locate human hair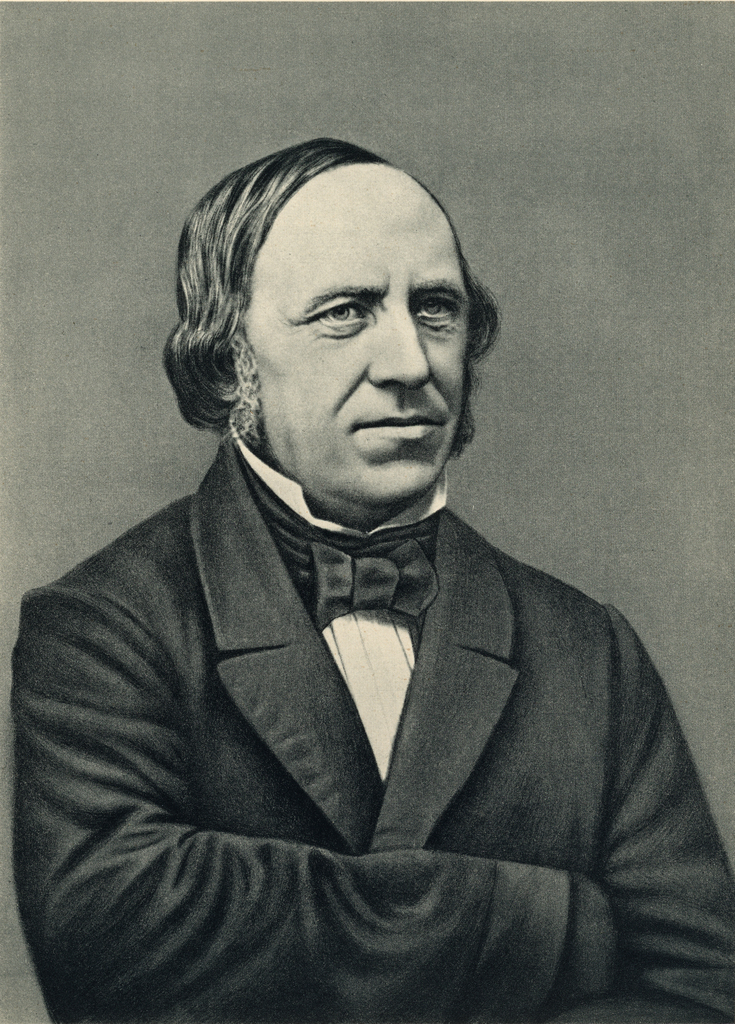
Rect(171, 140, 527, 543)
